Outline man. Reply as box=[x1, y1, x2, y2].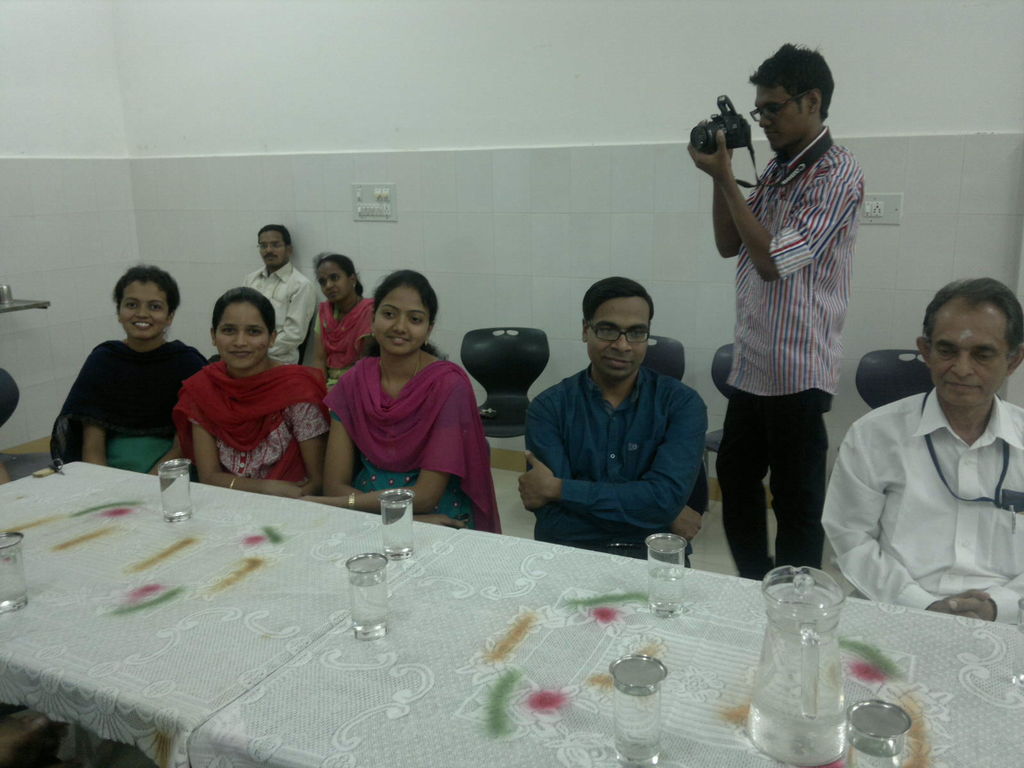
box=[689, 39, 867, 586].
